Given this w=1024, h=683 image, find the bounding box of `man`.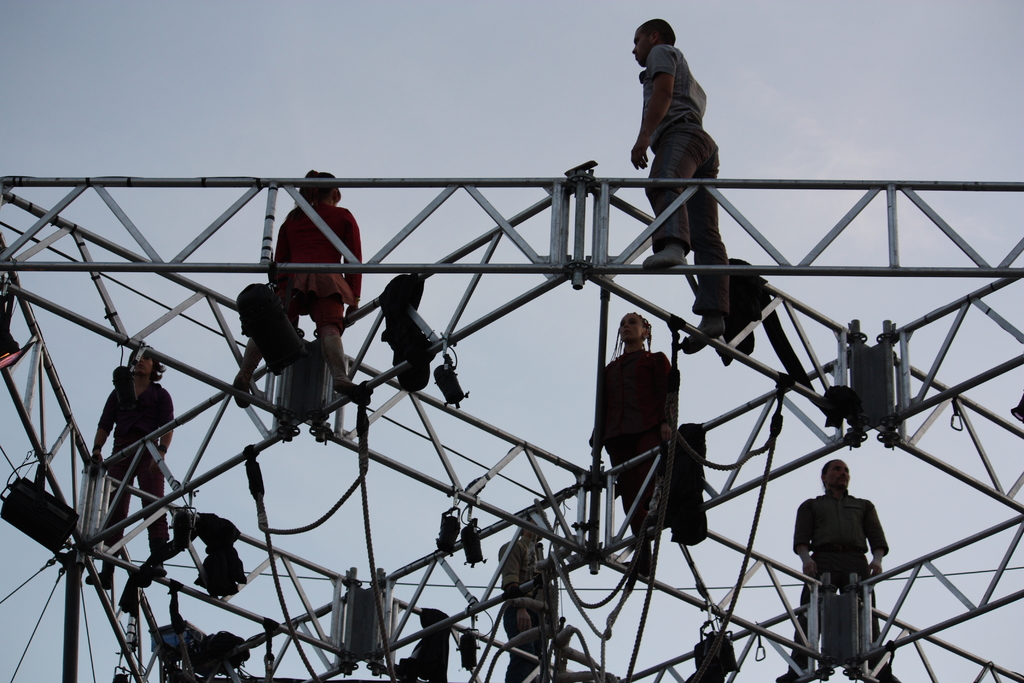
(797,456,896,665).
